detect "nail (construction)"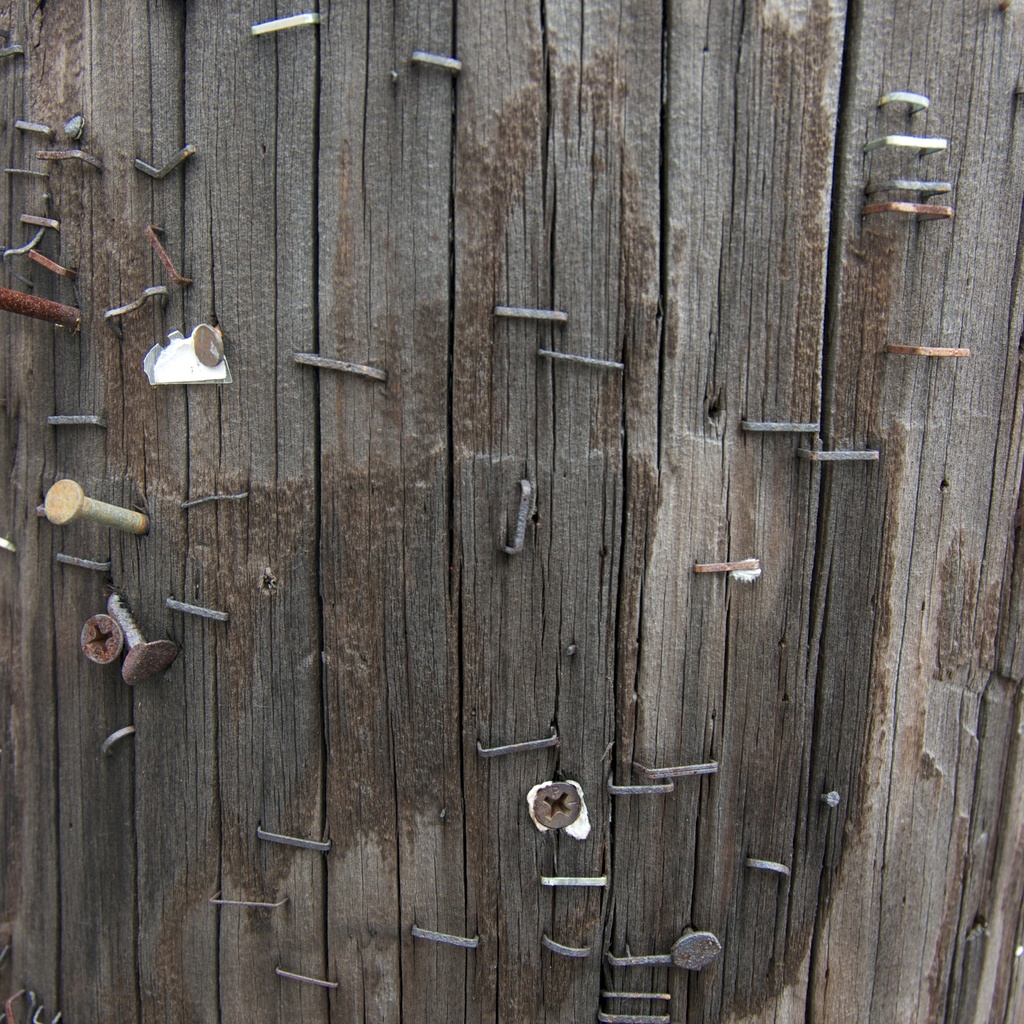
region(41, 474, 149, 524)
